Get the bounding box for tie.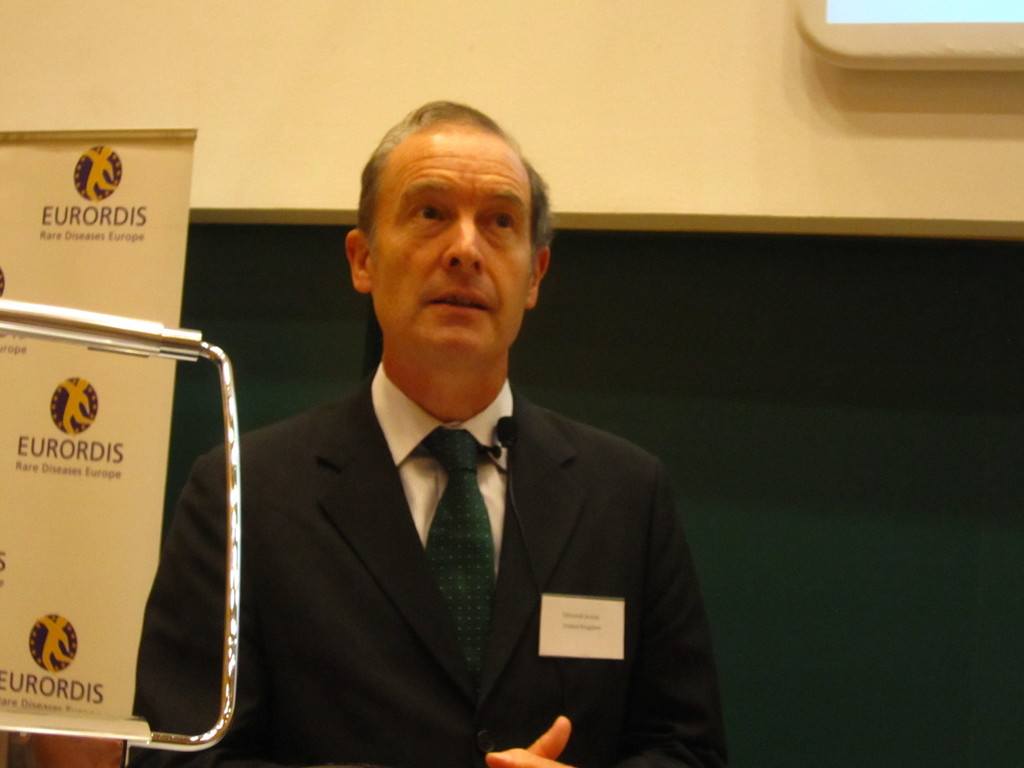
419, 428, 491, 687.
